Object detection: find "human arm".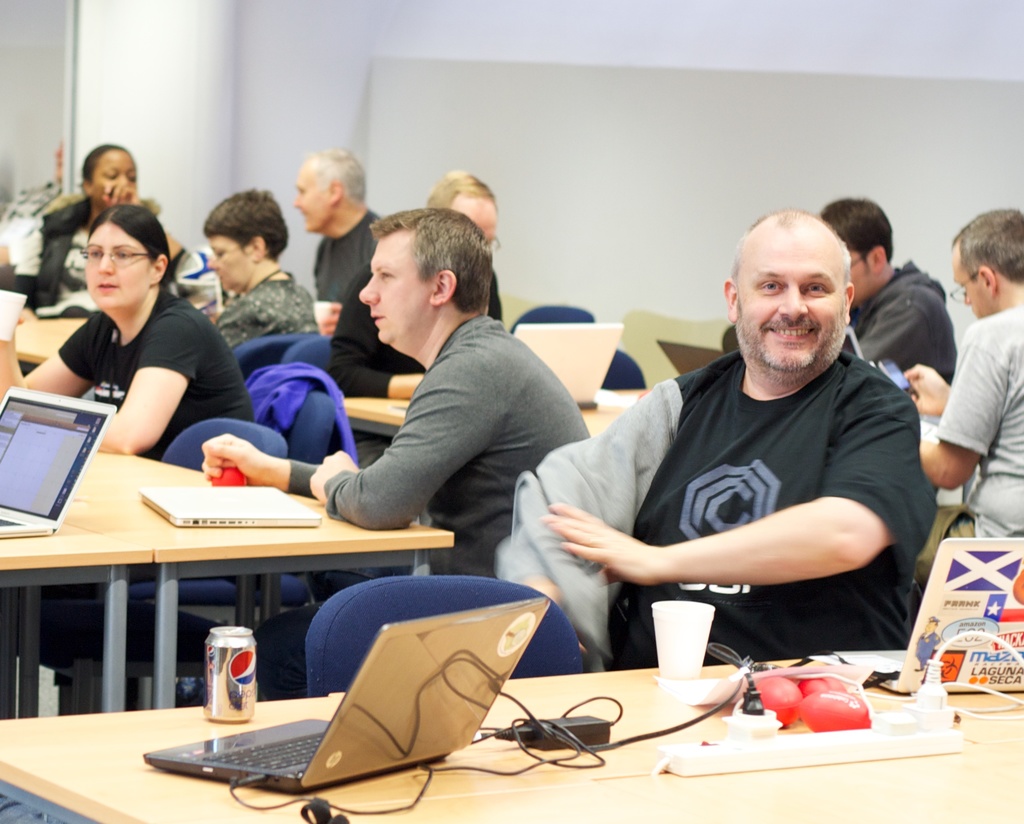
BBox(2, 307, 101, 406).
